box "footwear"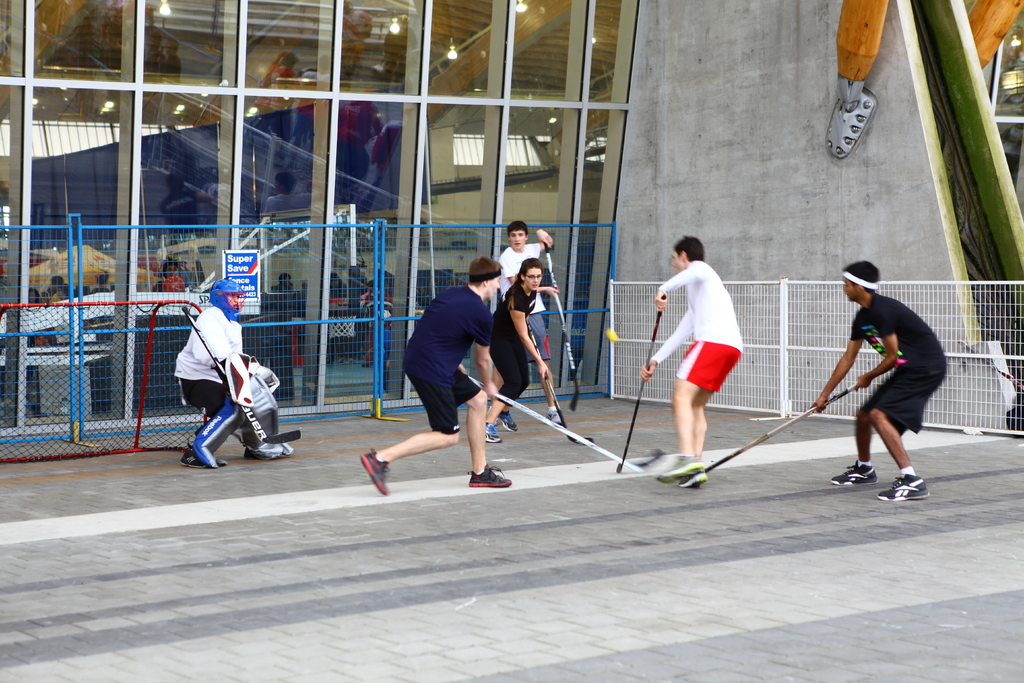
(left=504, top=409, right=518, bottom=427)
